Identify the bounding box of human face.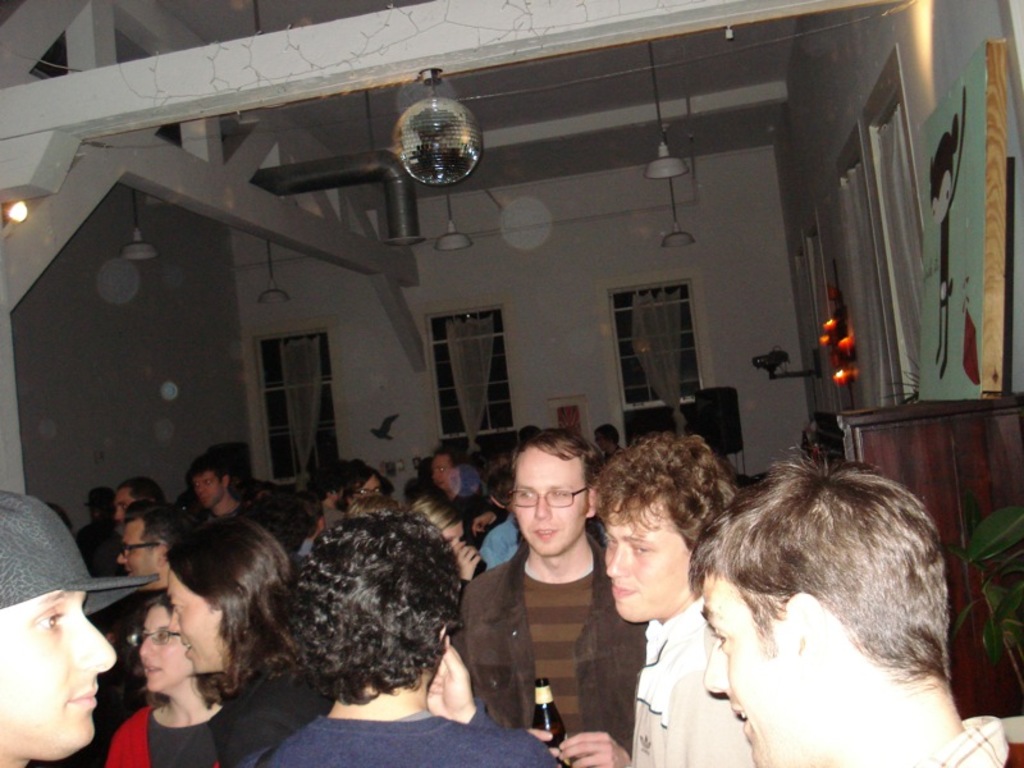
(left=351, top=474, right=380, bottom=508).
